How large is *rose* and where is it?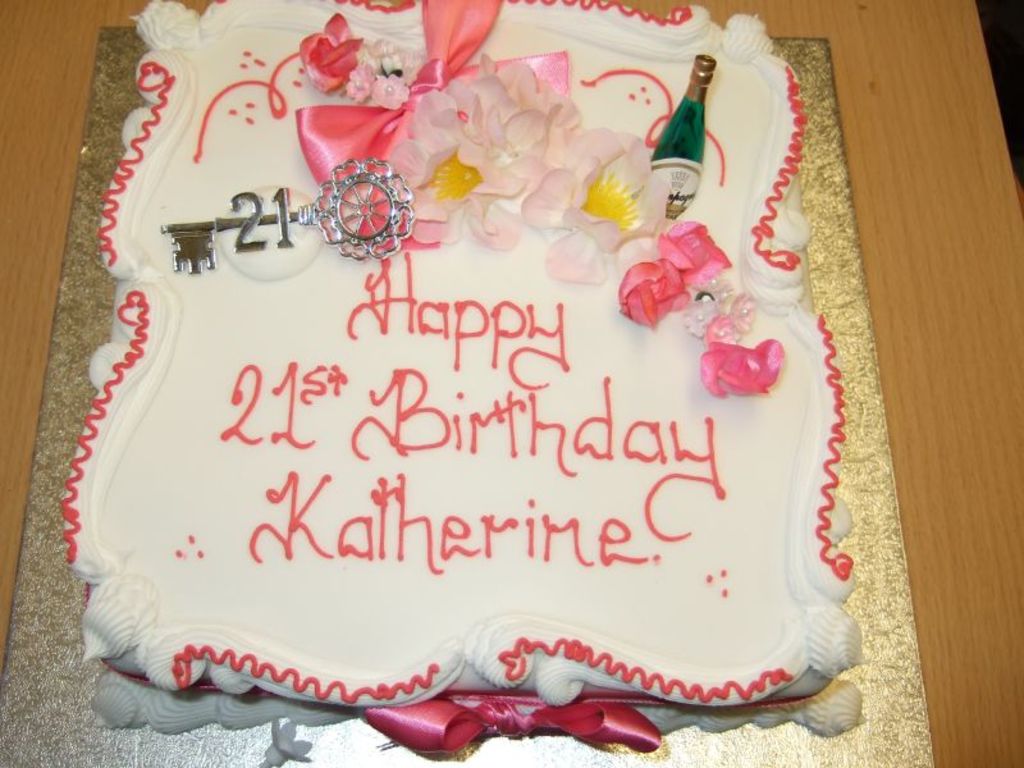
Bounding box: left=657, top=218, right=731, bottom=284.
